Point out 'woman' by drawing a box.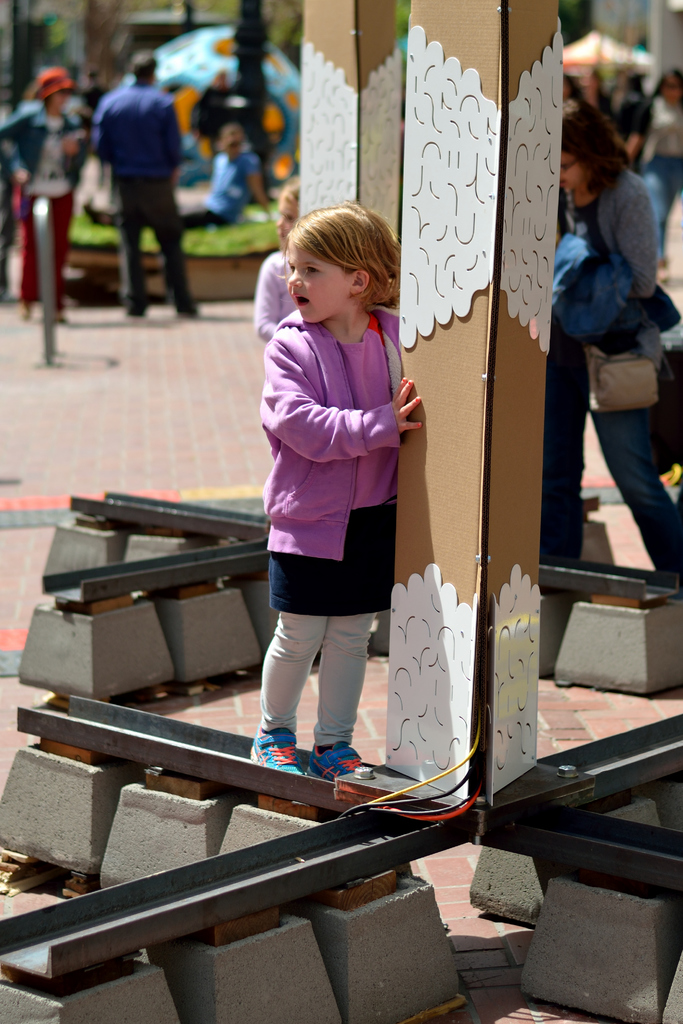
535,92,682,575.
